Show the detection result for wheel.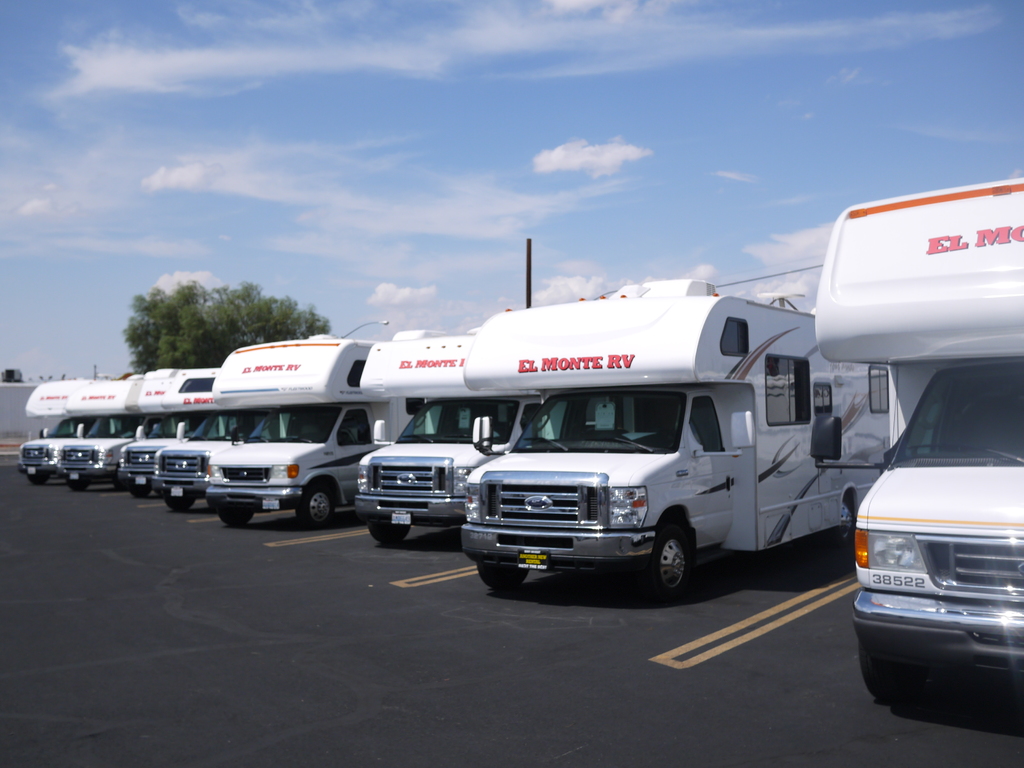
rect(165, 494, 193, 511).
